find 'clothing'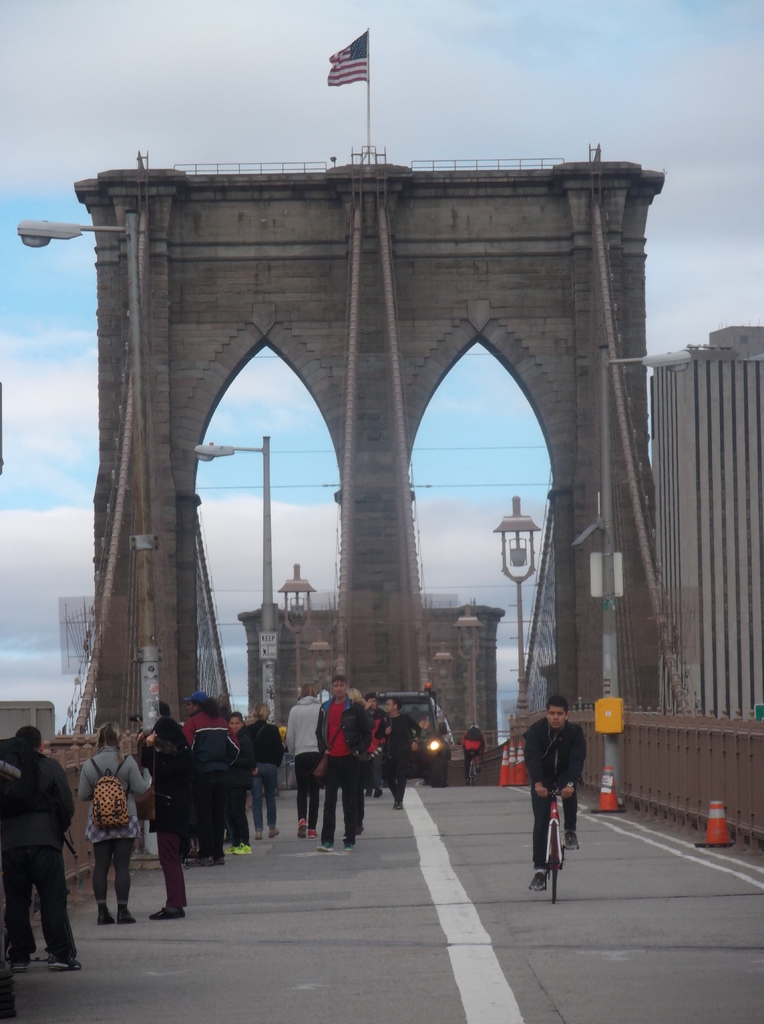
box=[234, 721, 250, 830]
